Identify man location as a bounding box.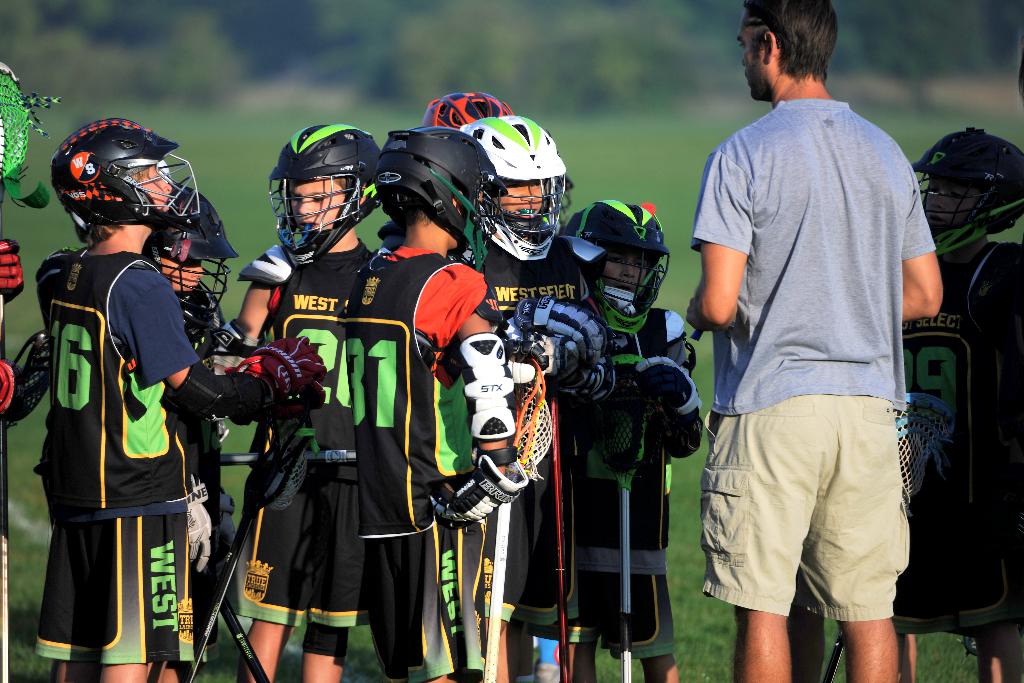
left=868, top=123, right=1023, bottom=682.
